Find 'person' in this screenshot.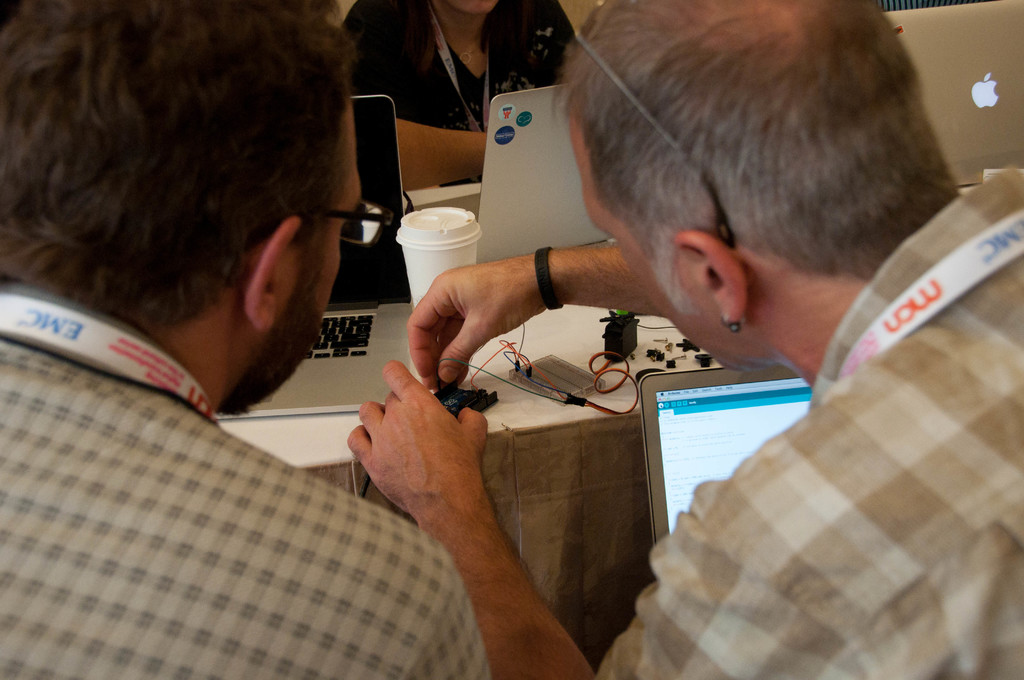
The bounding box for 'person' is [349, 1, 1023, 679].
